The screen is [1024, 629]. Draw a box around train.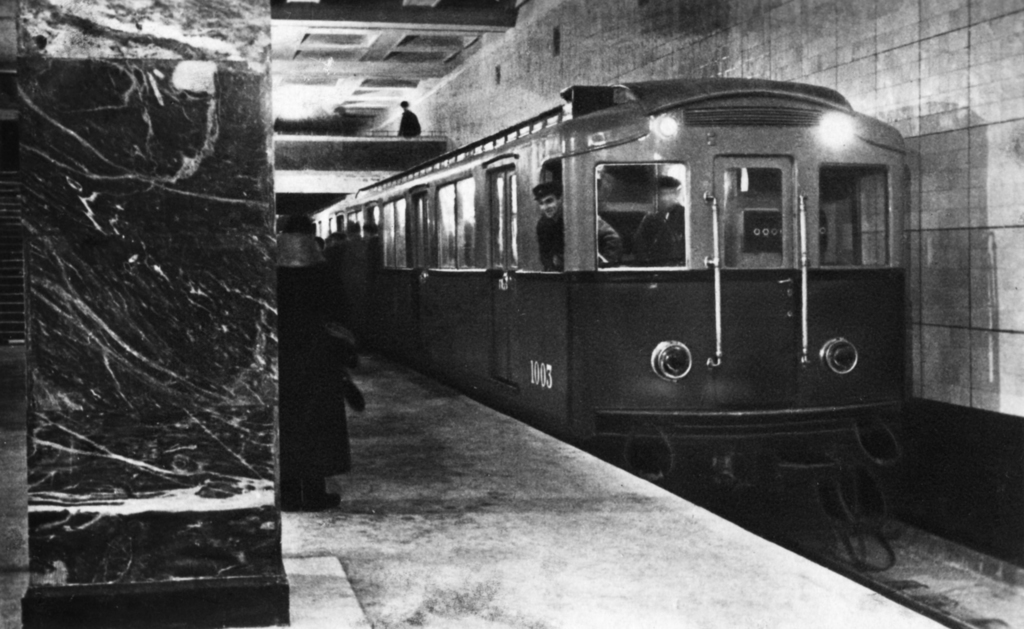
bbox=(311, 85, 908, 569).
